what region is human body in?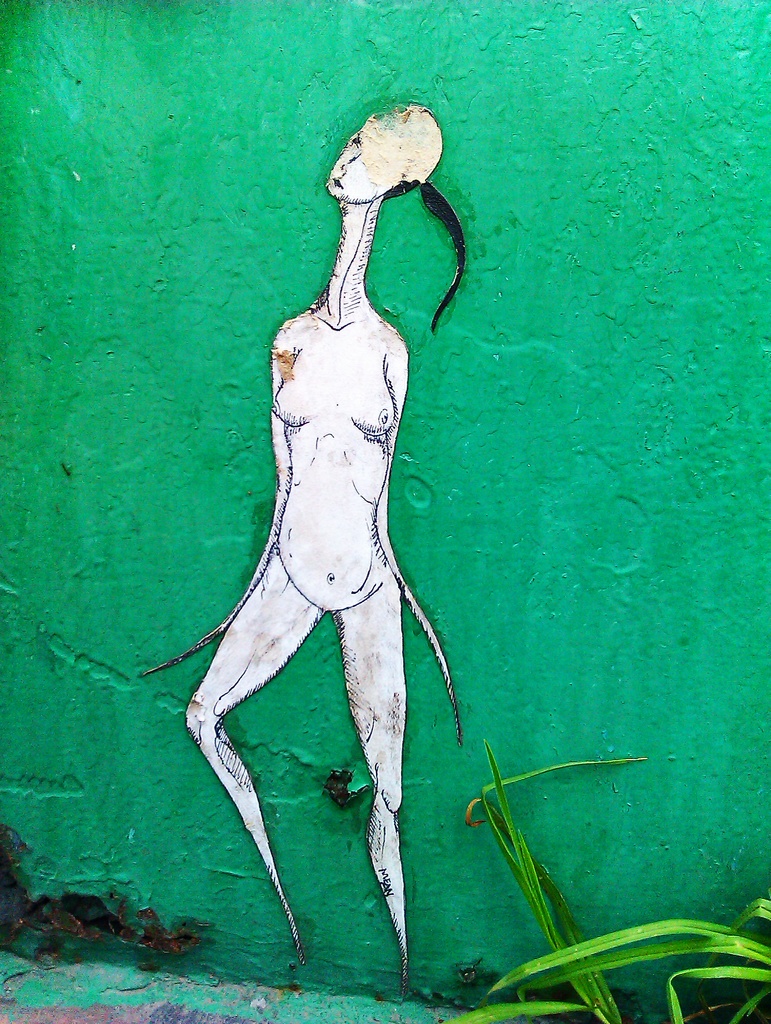
x1=134 y1=138 x2=426 y2=900.
